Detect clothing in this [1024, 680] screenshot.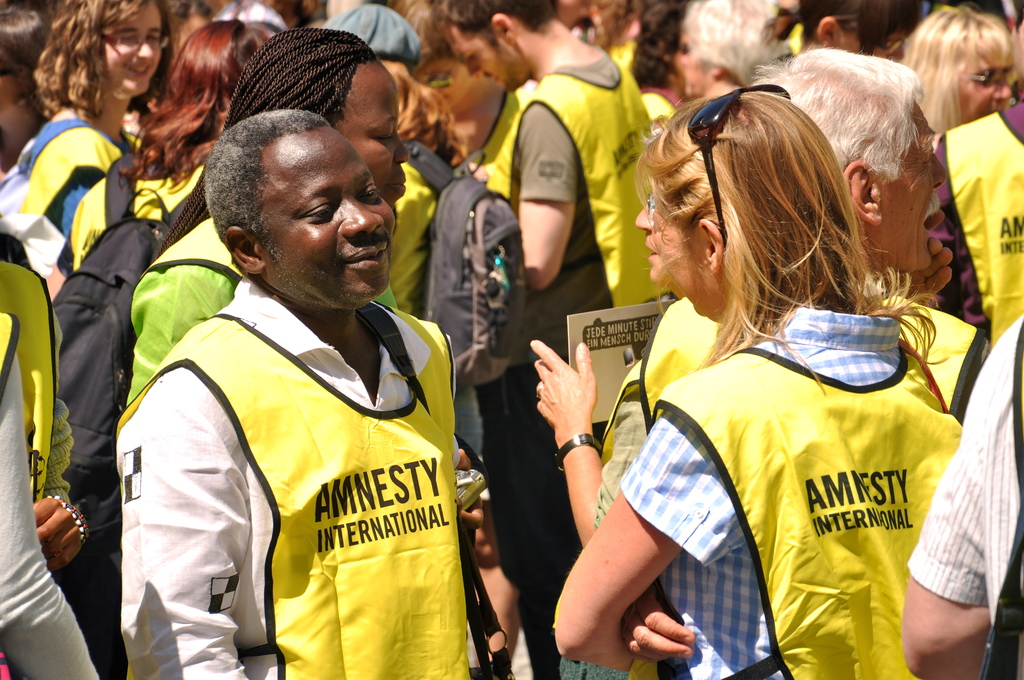
Detection: (x1=0, y1=311, x2=100, y2=679).
